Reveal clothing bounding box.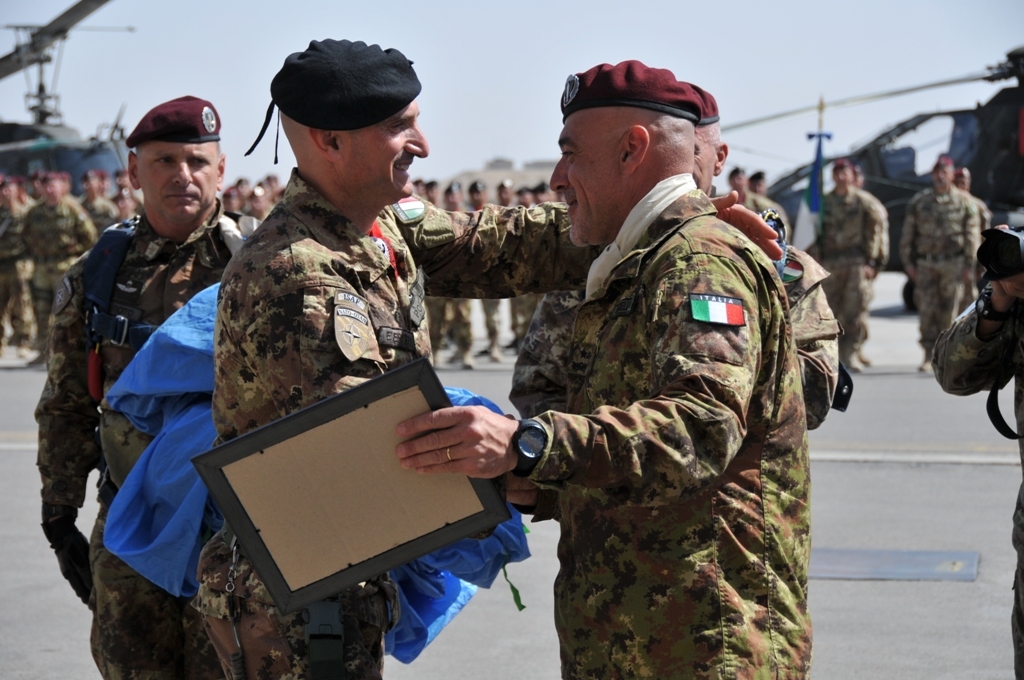
Revealed: 0,196,23,333.
